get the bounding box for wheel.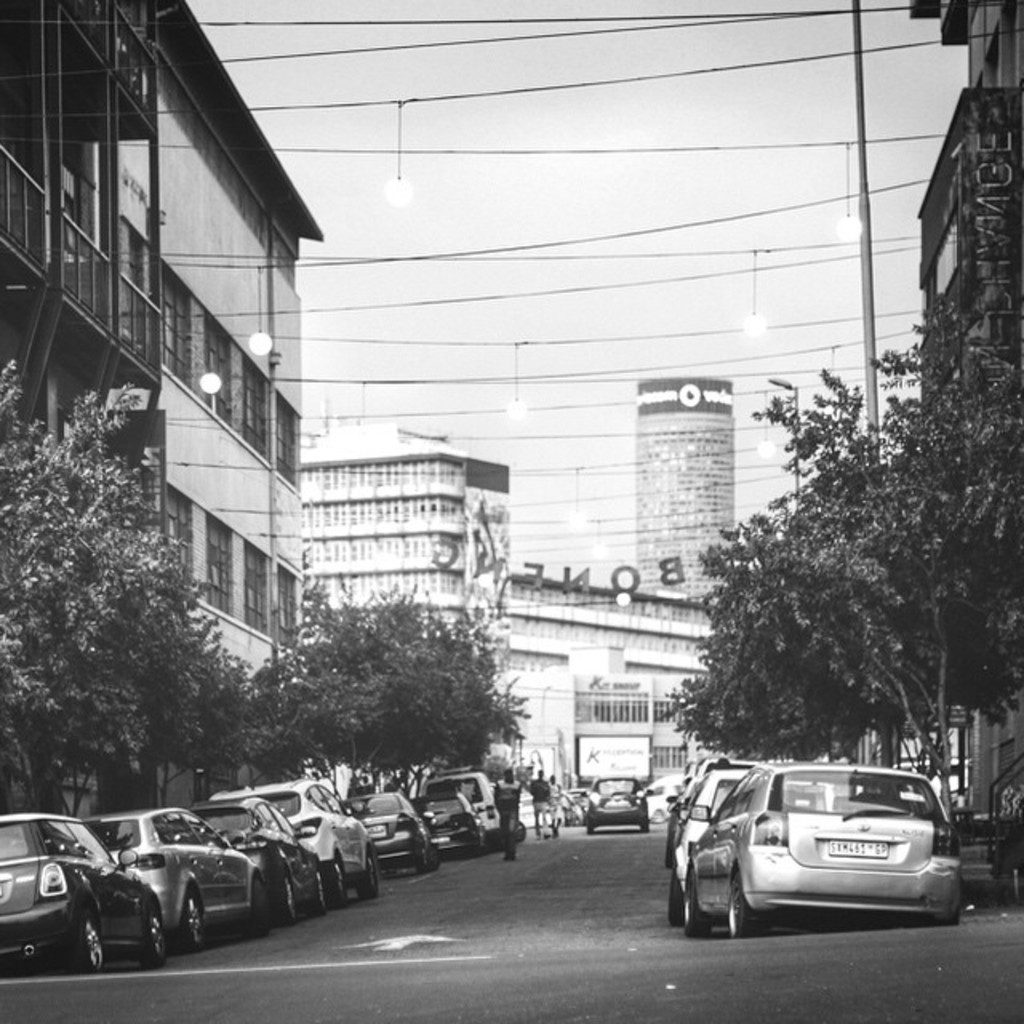
crop(254, 882, 275, 936).
